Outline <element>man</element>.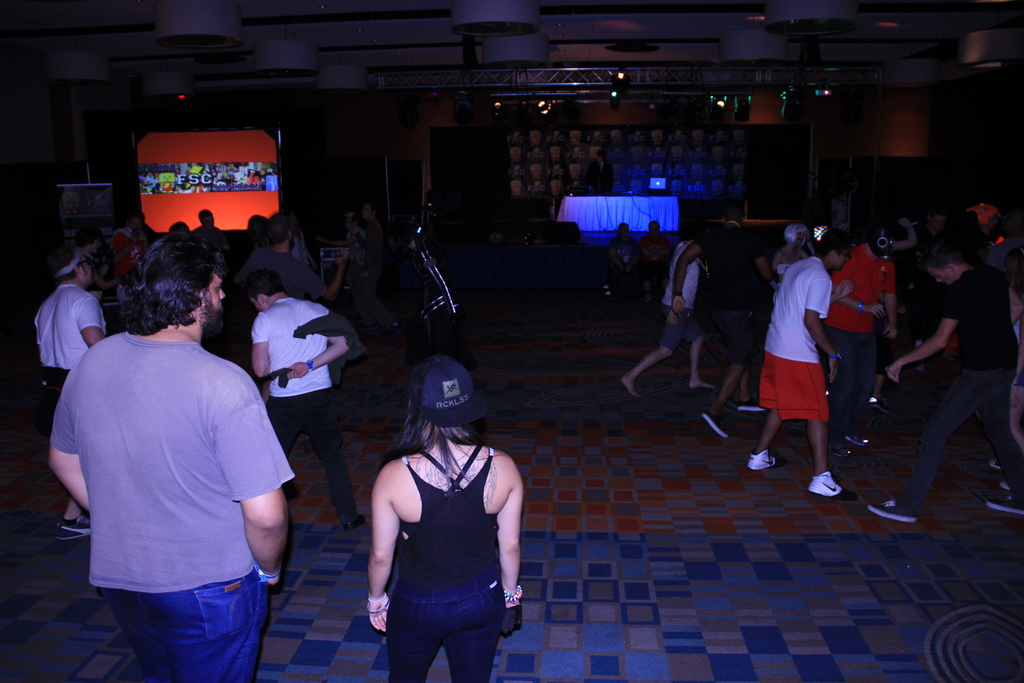
Outline: detection(237, 213, 346, 306).
